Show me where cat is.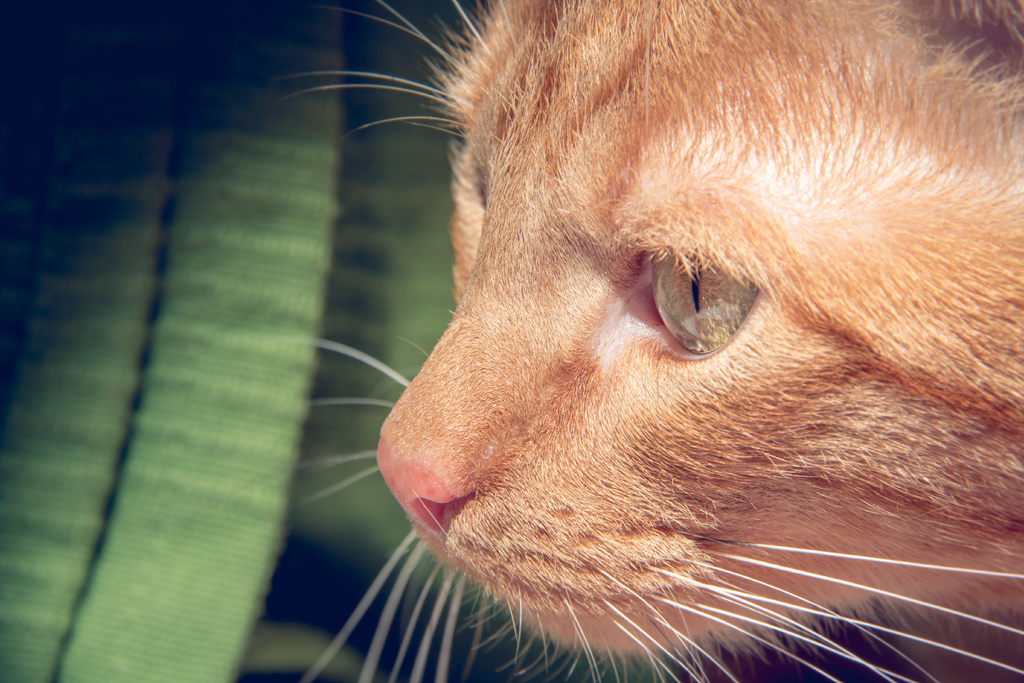
cat is at rect(230, 0, 1023, 682).
